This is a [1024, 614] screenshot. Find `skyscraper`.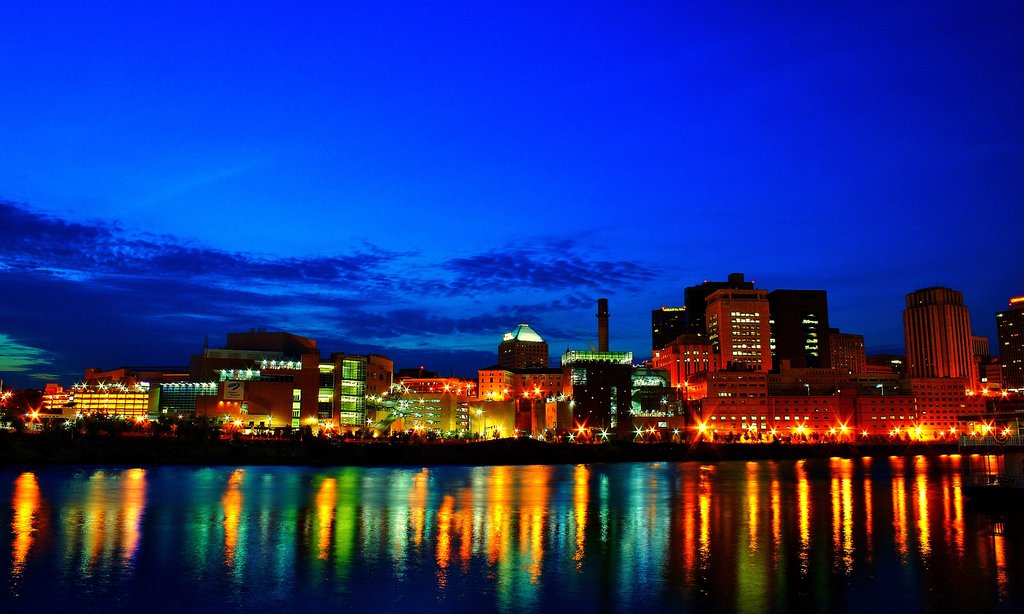
Bounding box: 495 328 561 381.
